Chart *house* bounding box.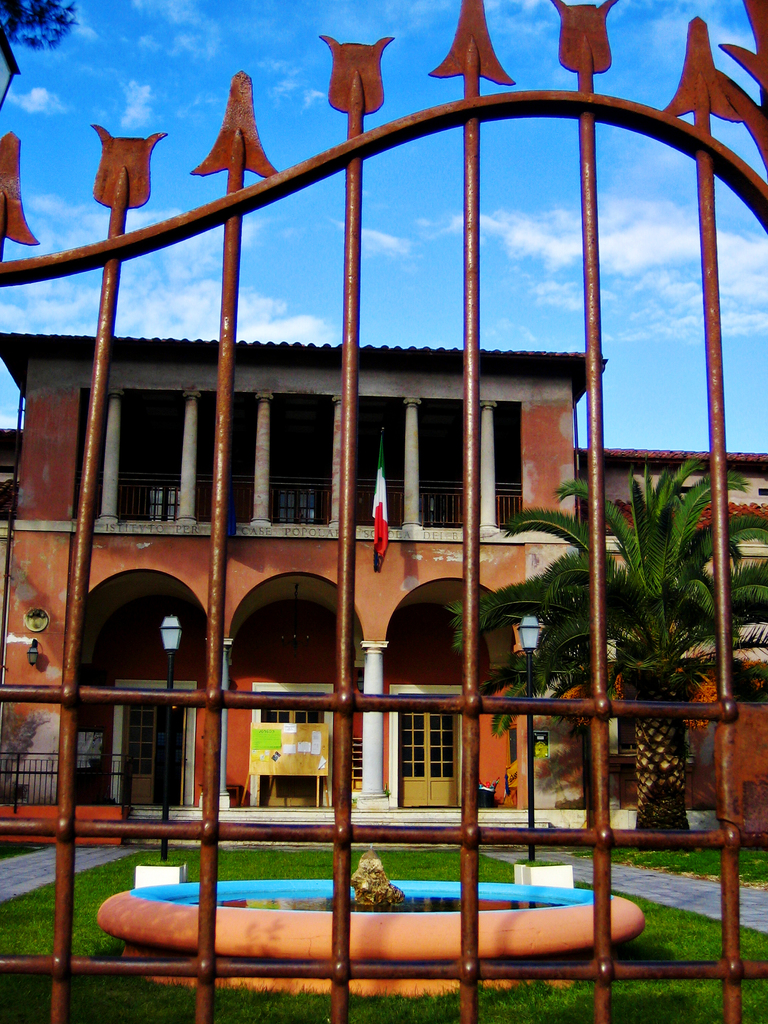
Charted: rect(0, 332, 767, 844).
